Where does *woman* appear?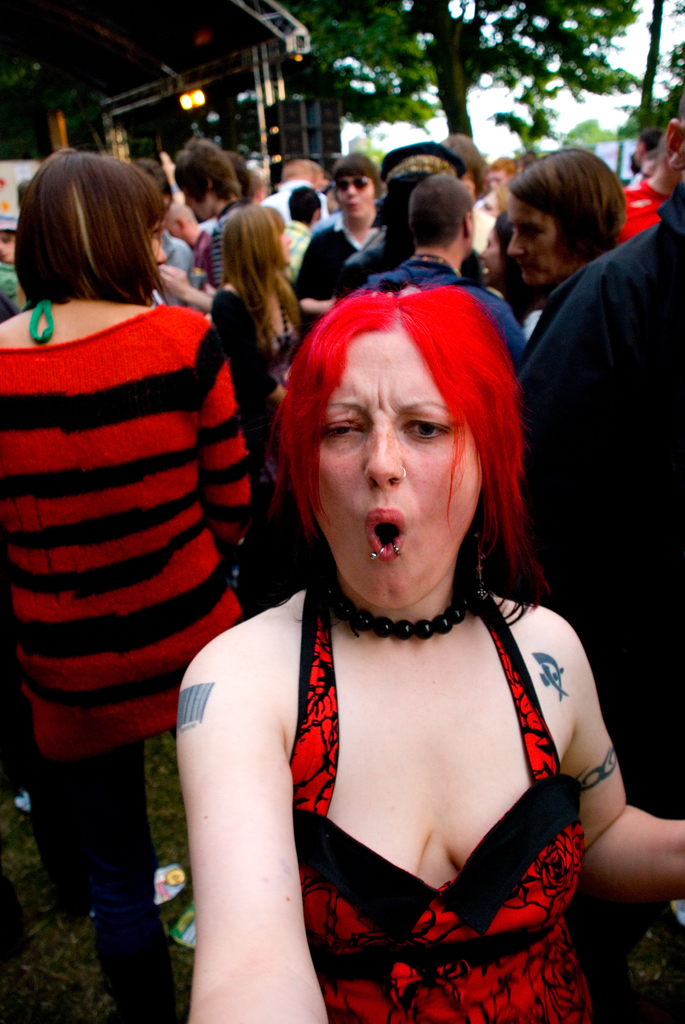
Appears at 169/282/677/1022.
